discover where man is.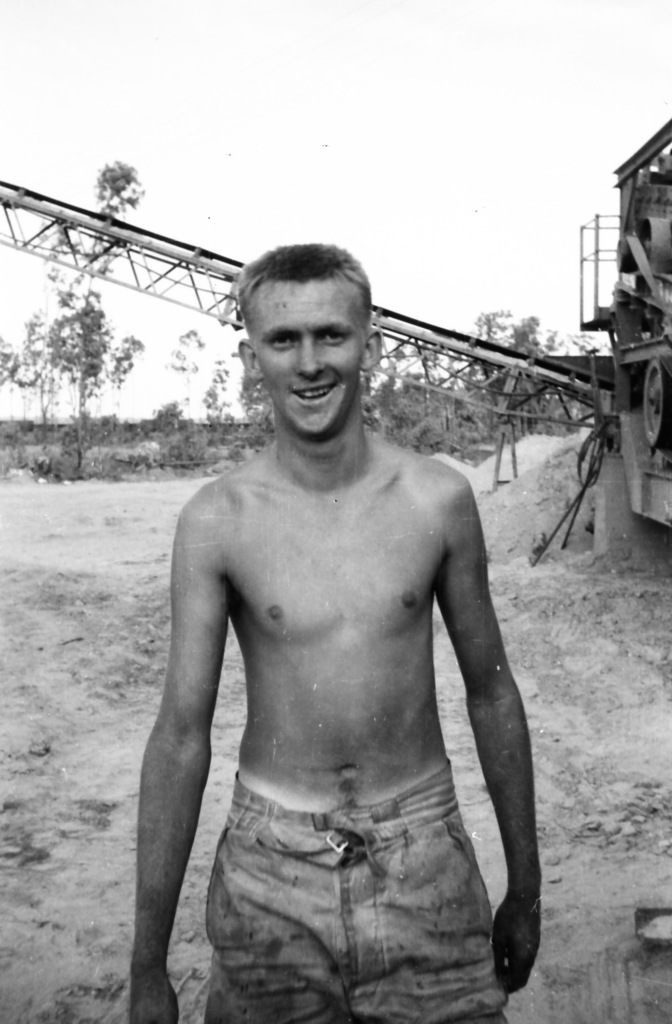
Discovered at <box>139,255,540,1023</box>.
